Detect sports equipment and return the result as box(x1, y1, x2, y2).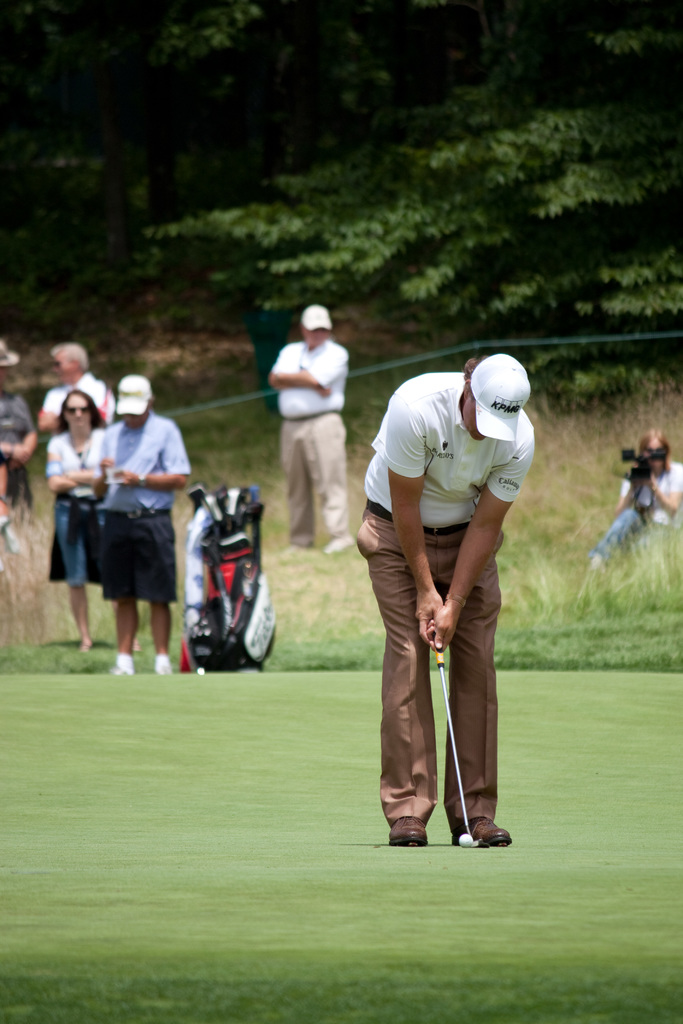
box(456, 826, 475, 845).
